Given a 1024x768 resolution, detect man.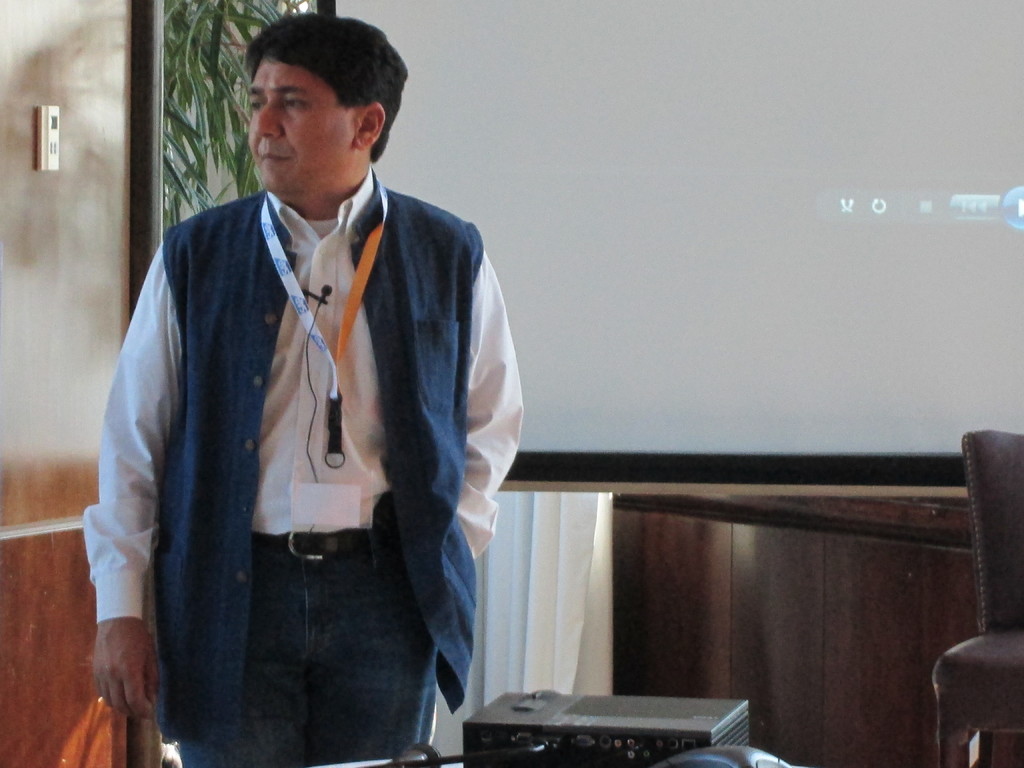
<bbox>85, 2, 529, 765</bbox>.
